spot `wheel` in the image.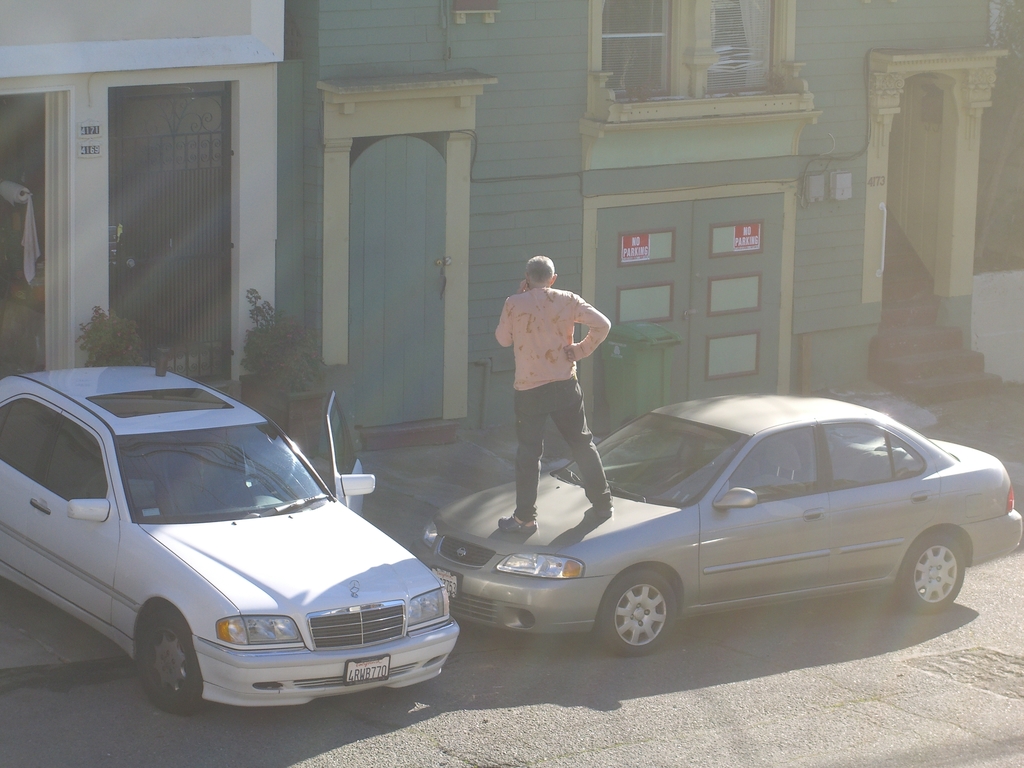
`wheel` found at box(897, 535, 968, 614).
